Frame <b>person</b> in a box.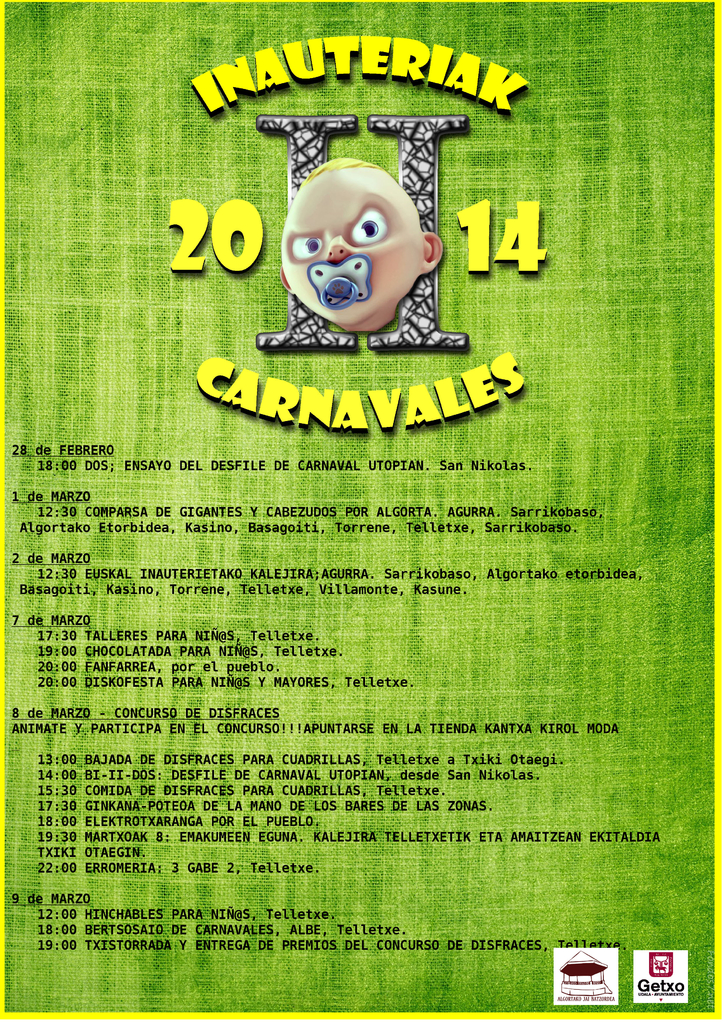
x1=278, y1=157, x2=447, y2=331.
